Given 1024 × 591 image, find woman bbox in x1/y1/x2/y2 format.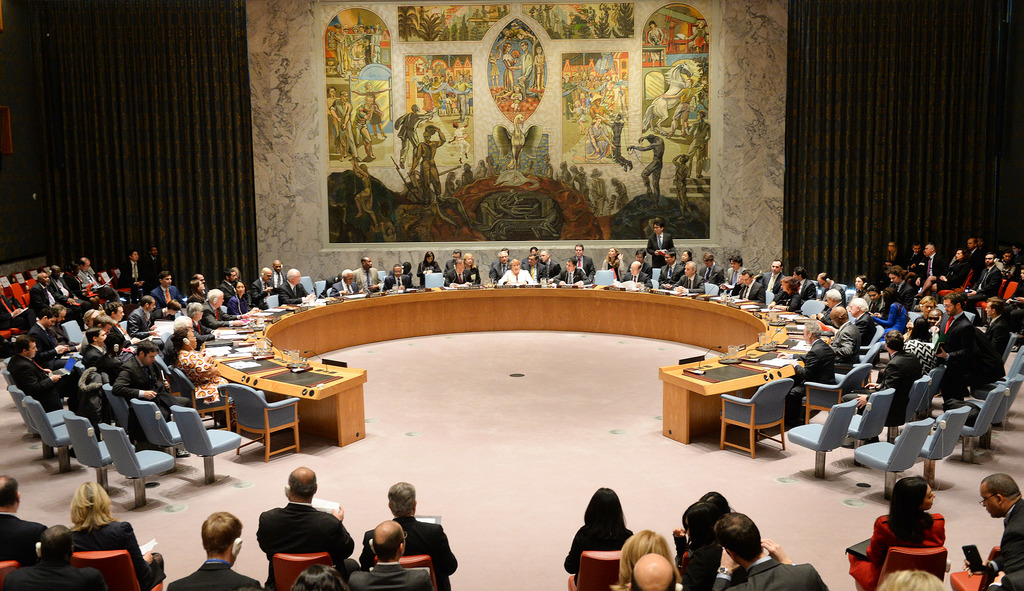
721/253/748/291.
